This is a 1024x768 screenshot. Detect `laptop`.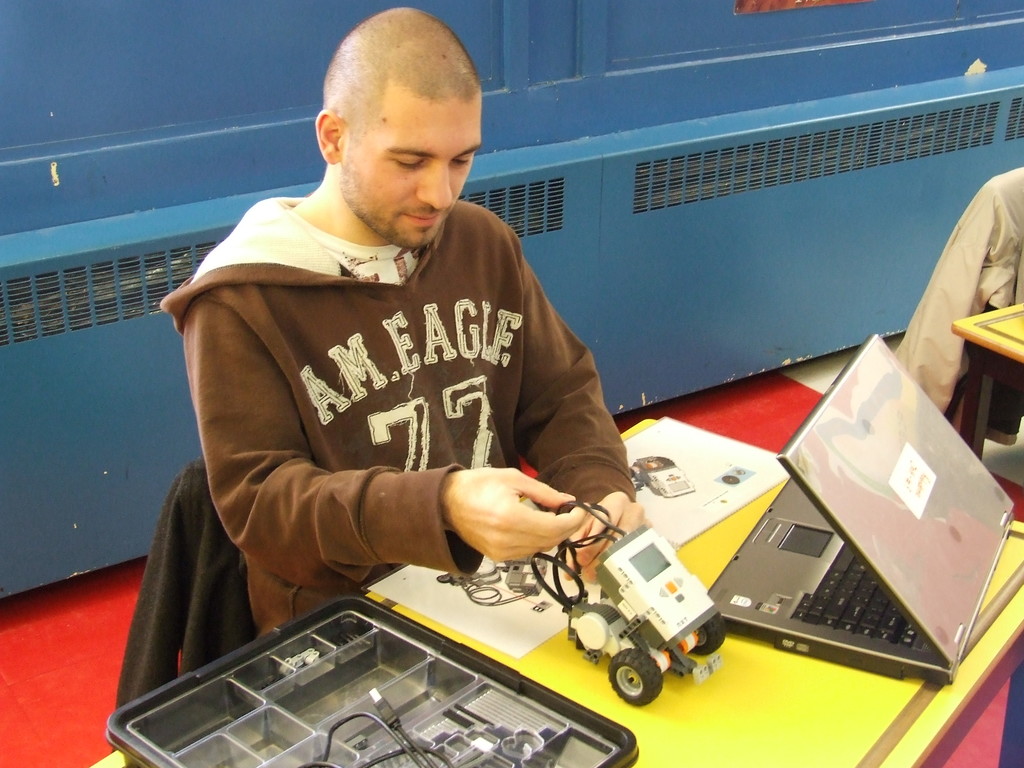
702:330:1018:682.
